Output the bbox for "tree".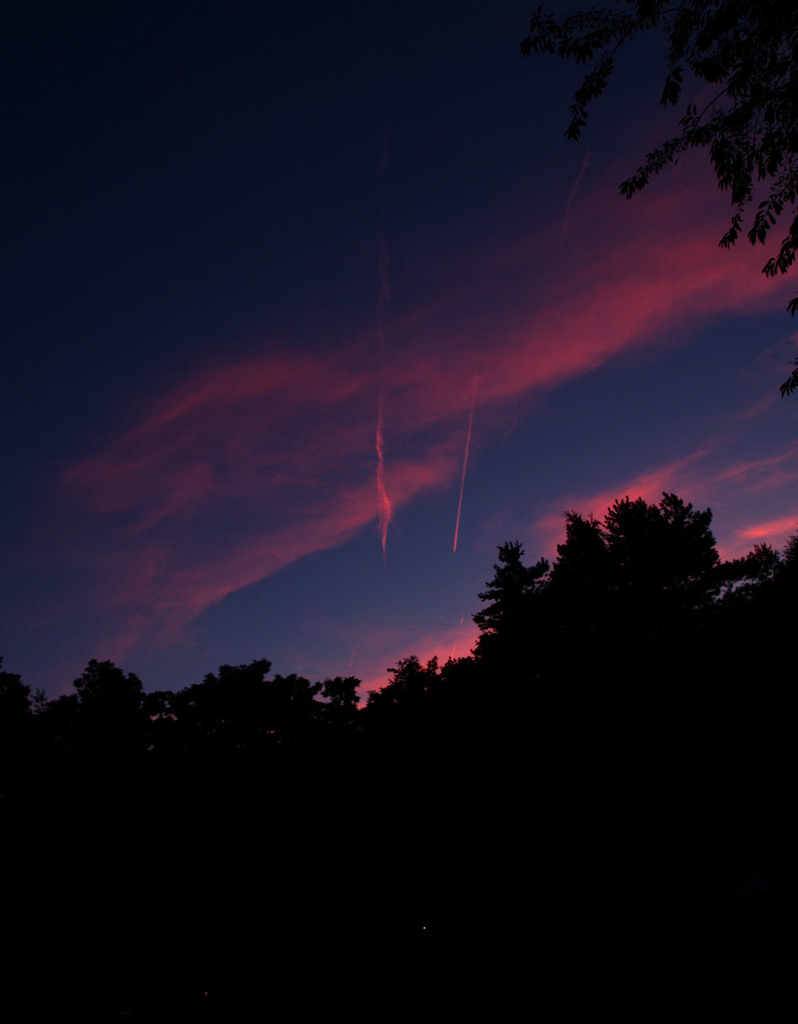
(514,0,797,374).
